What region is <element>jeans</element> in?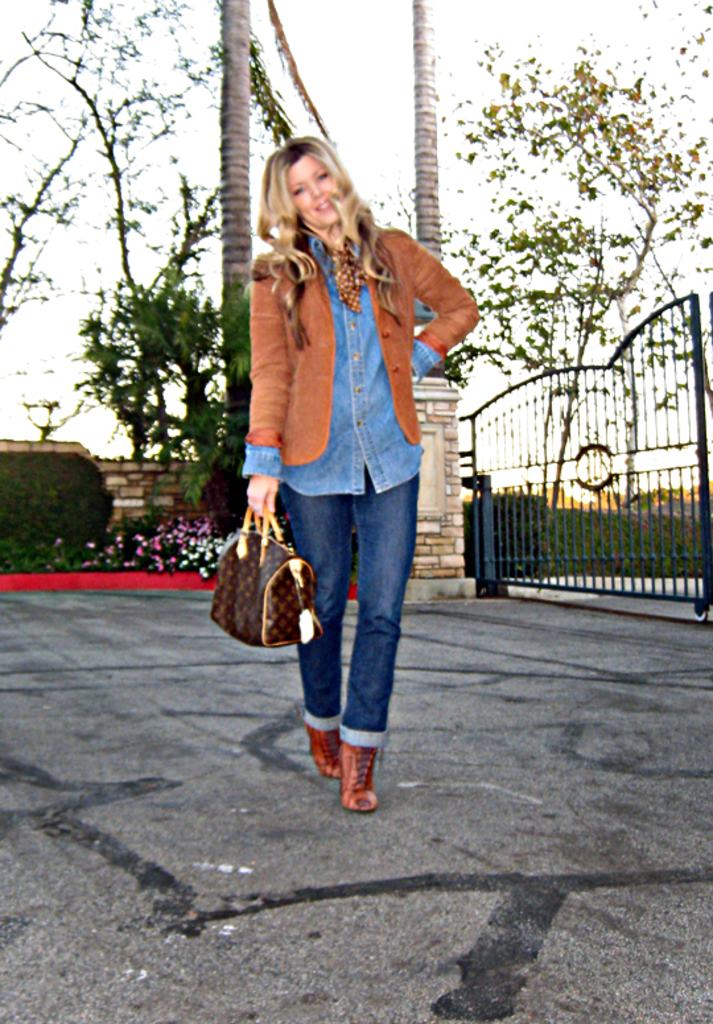
pyautogui.locateOnScreen(284, 451, 419, 800).
